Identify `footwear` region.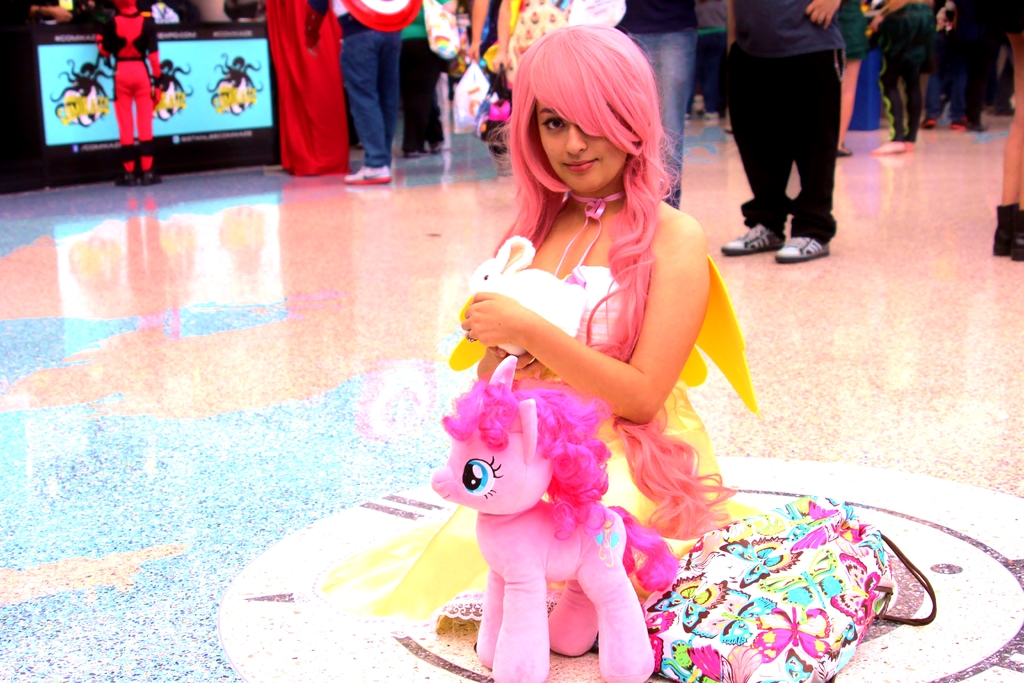
Region: 342:158:392:185.
